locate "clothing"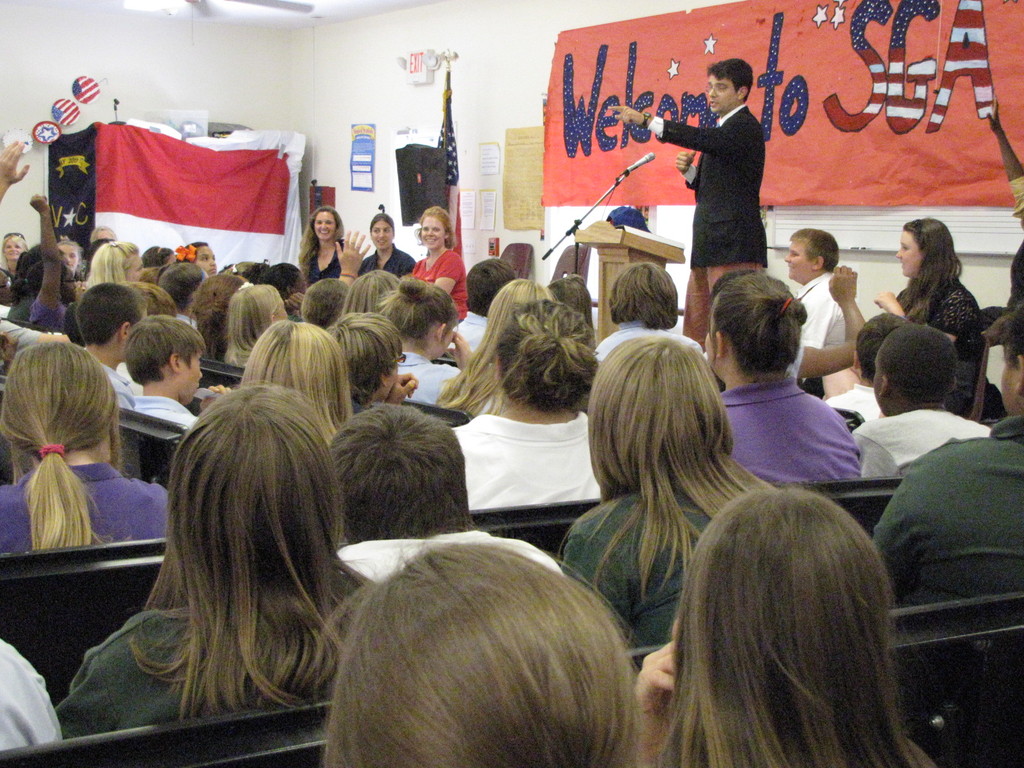
x1=870 y1=417 x2=1023 y2=607
